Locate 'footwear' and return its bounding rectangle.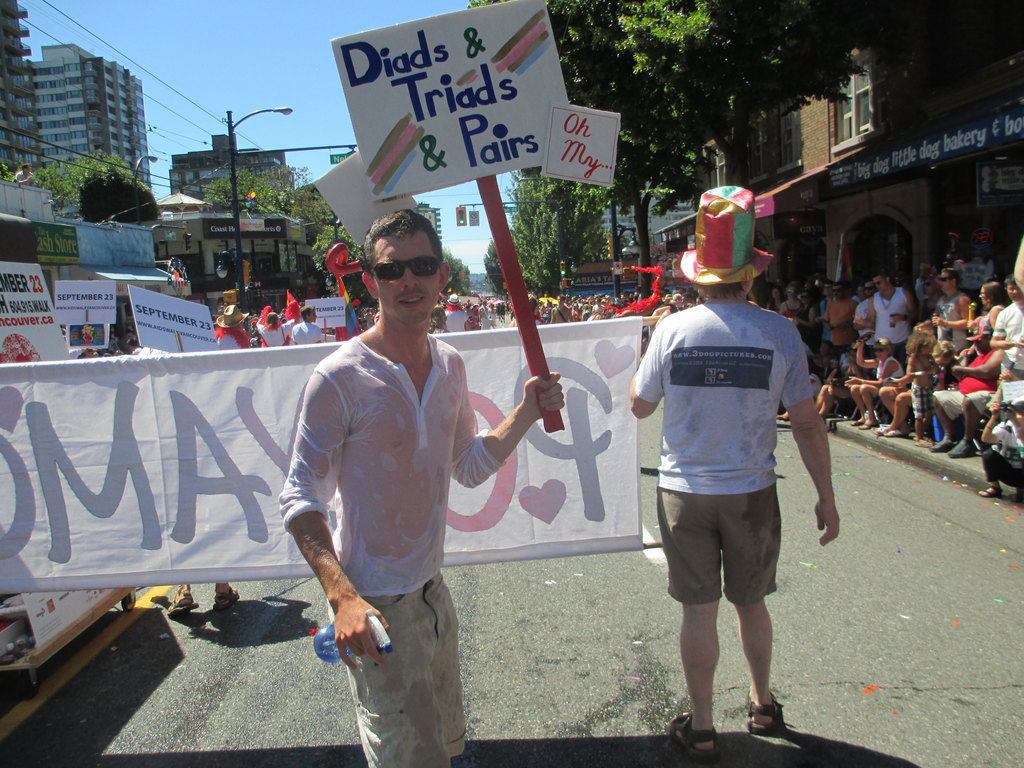
region(948, 436, 982, 458).
